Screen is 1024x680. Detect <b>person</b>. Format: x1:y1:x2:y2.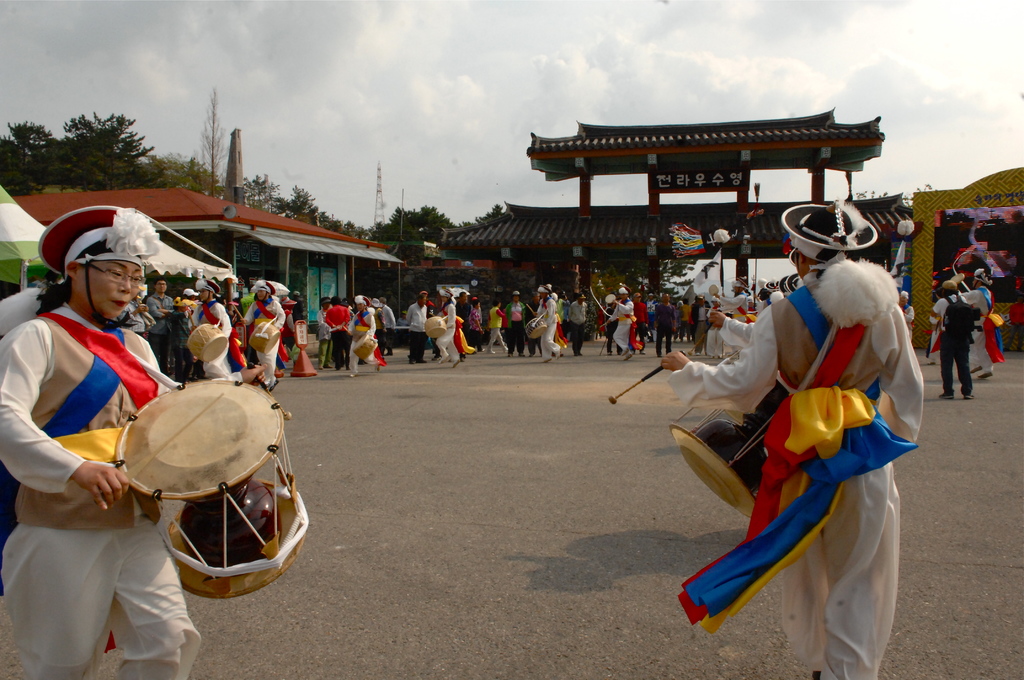
930:280:975:401.
